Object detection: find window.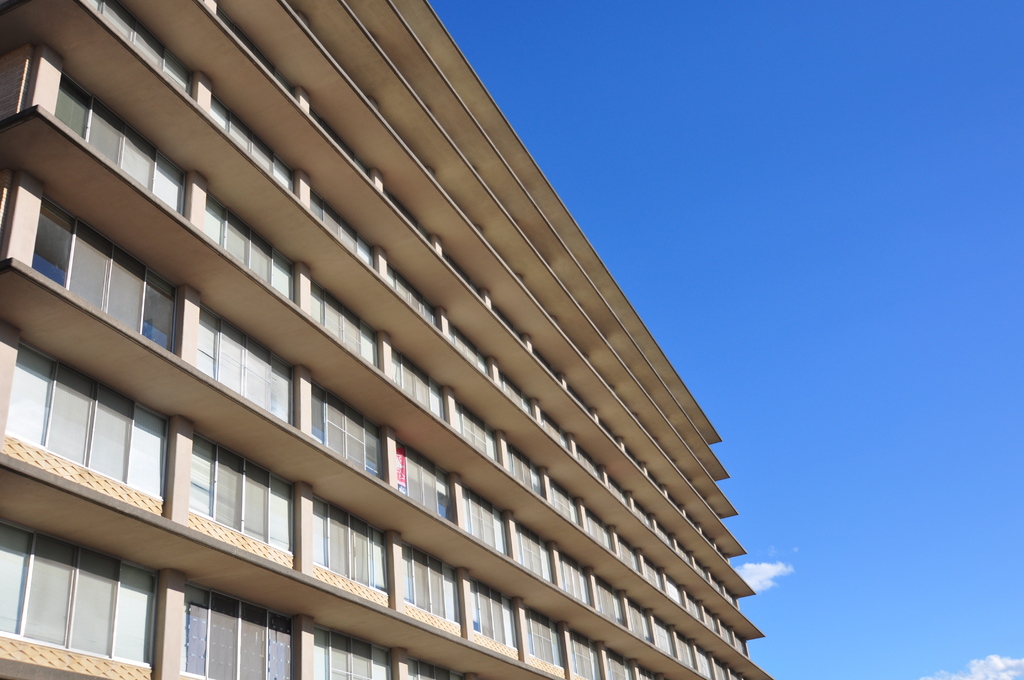
<box>195,296,294,433</box>.
